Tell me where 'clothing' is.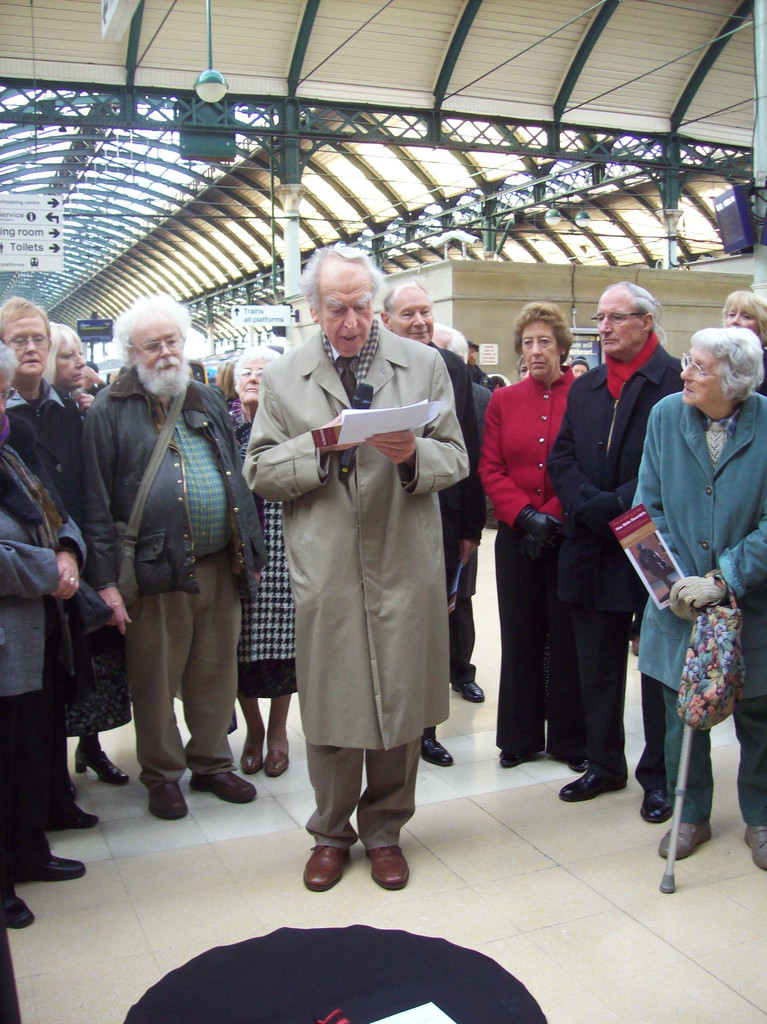
'clothing' is at l=417, t=335, r=505, b=599.
